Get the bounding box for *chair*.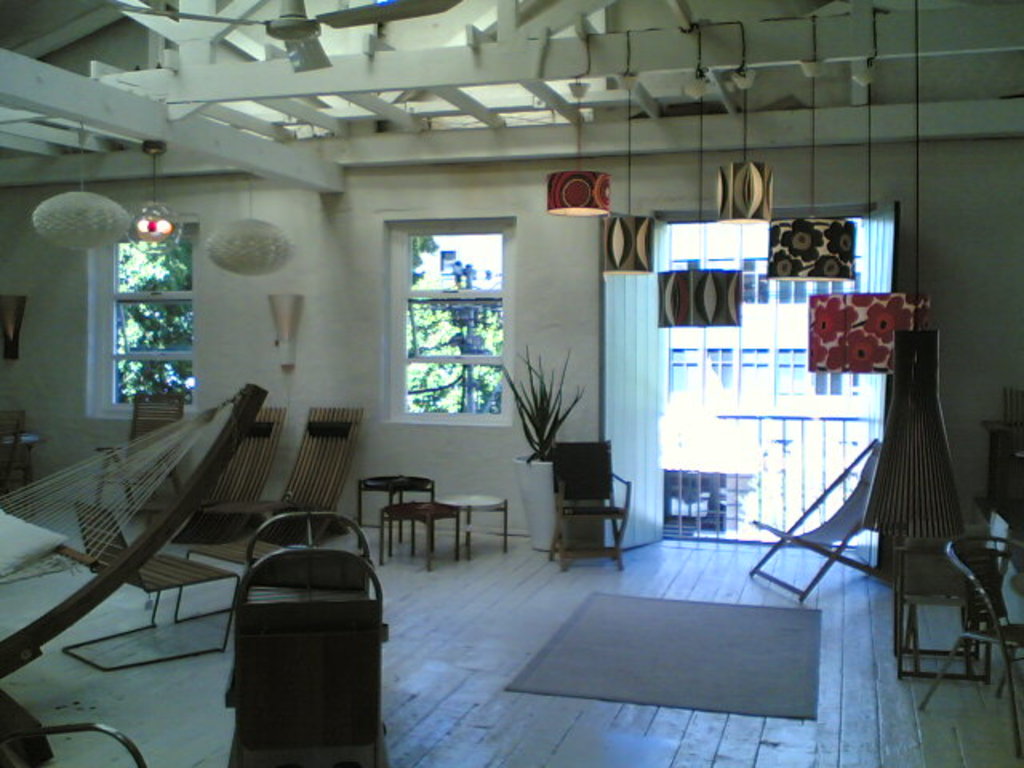
(x1=59, y1=501, x2=242, y2=675).
